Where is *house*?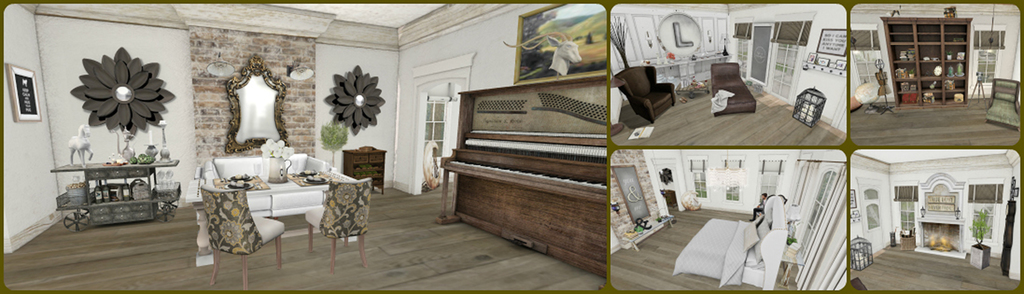
x1=845, y1=0, x2=1023, y2=149.
